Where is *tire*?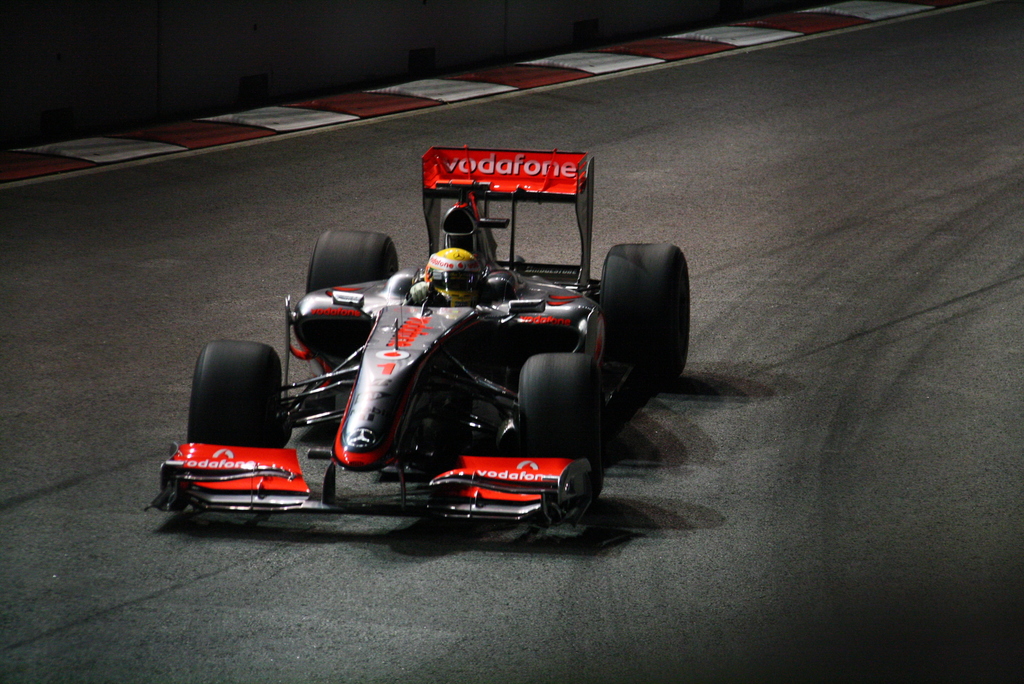
(left=593, top=241, right=692, bottom=385).
